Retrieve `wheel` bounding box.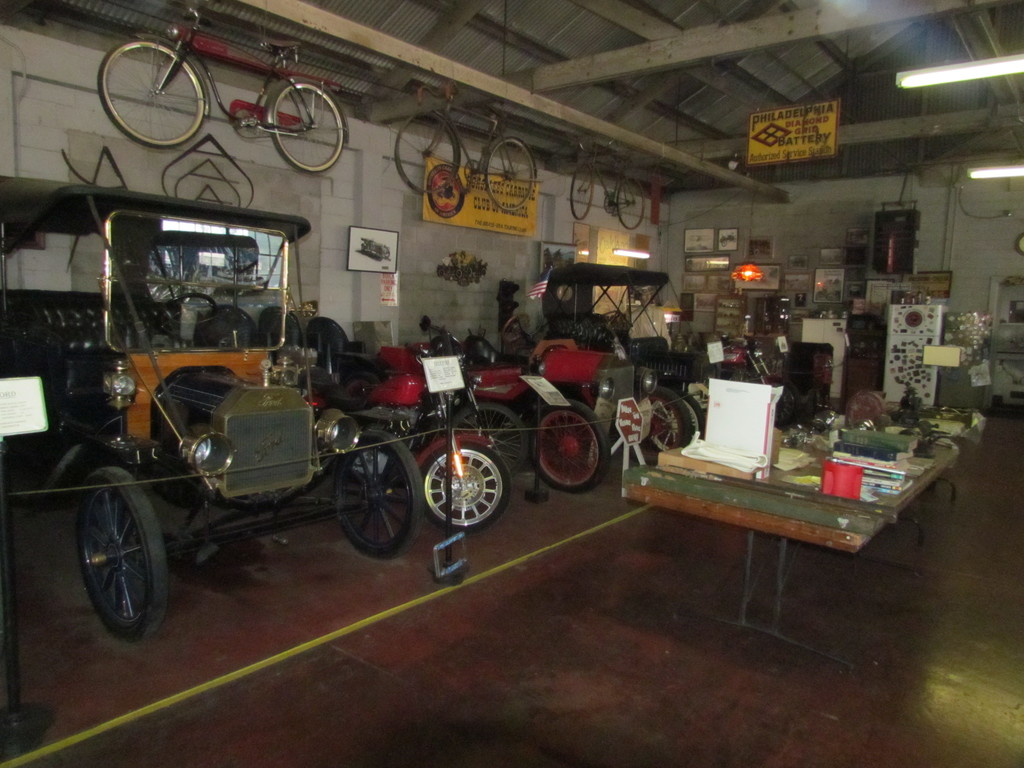
Bounding box: select_region(763, 377, 797, 424).
